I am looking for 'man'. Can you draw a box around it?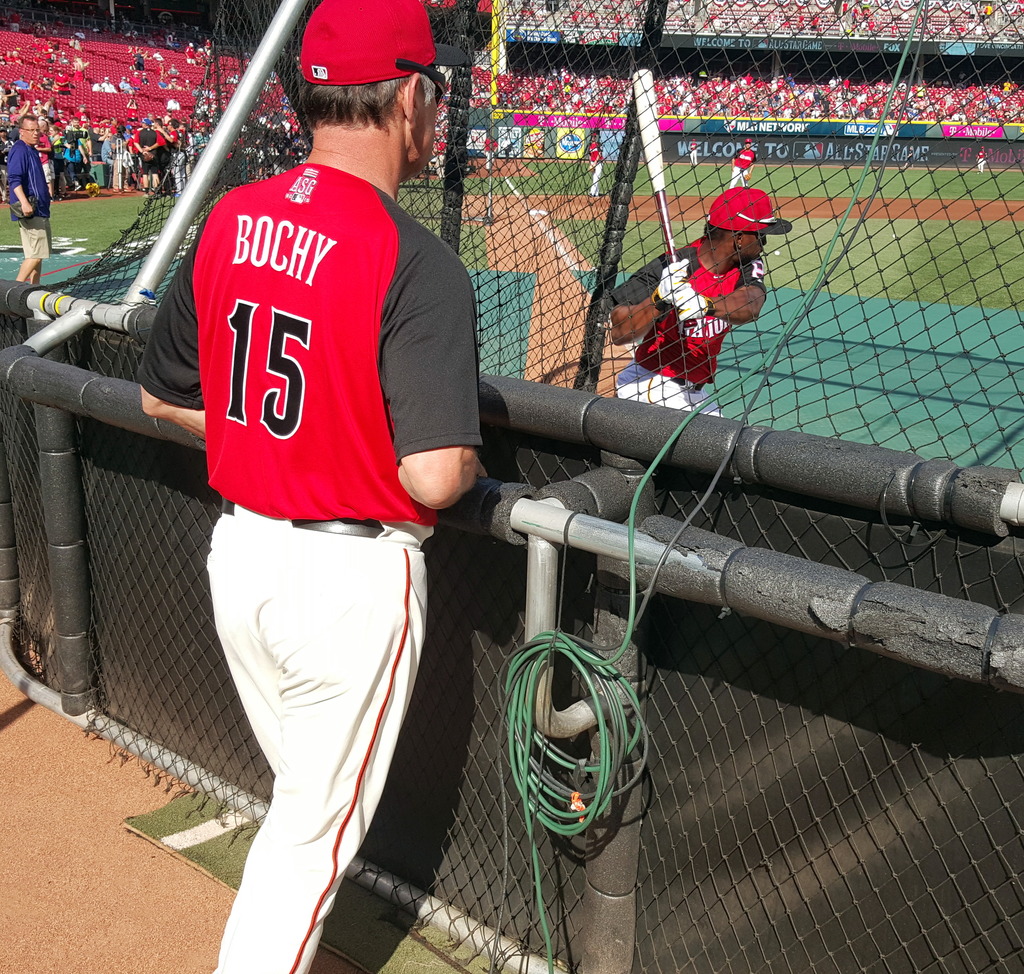
Sure, the bounding box is BBox(8, 73, 37, 88).
